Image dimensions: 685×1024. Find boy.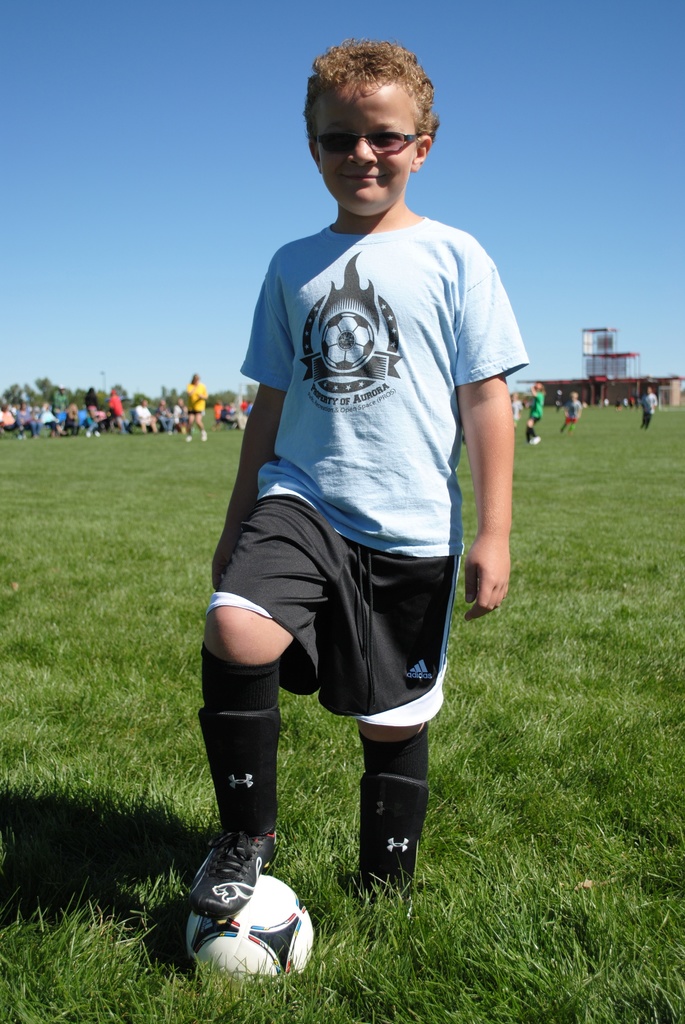
bbox(18, 400, 38, 438).
